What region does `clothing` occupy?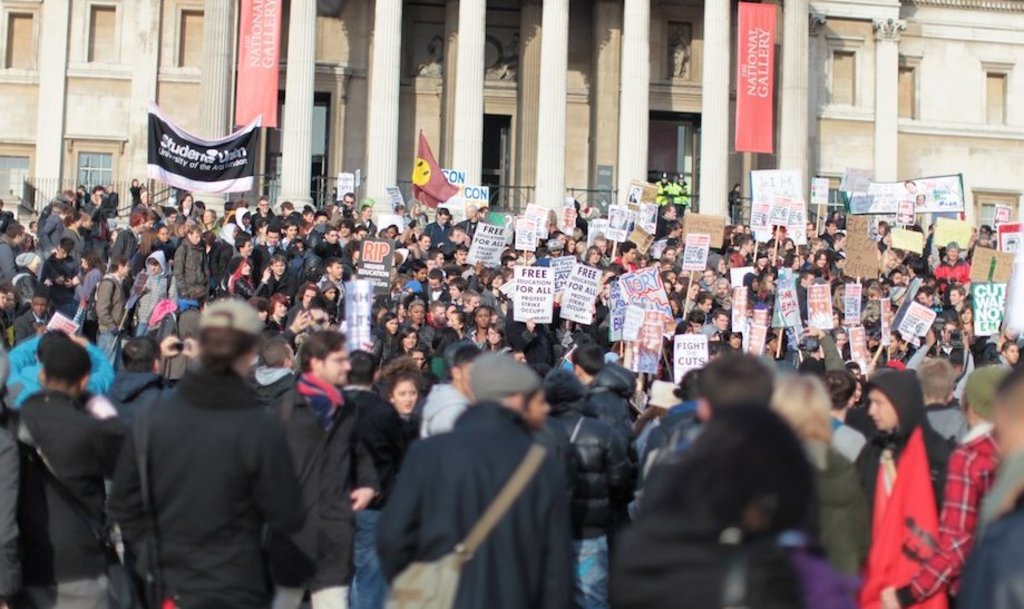
[left=8, top=307, right=40, bottom=346].
